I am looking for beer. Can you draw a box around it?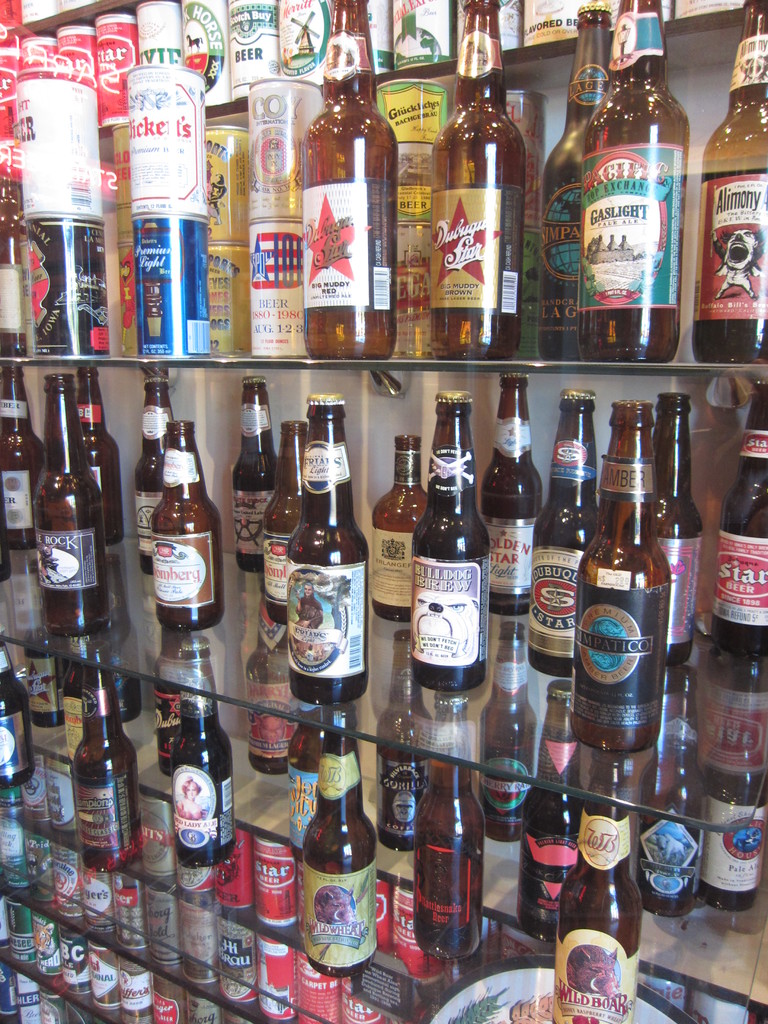
Sure, the bounding box is rect(0, 638, 31, 781).
